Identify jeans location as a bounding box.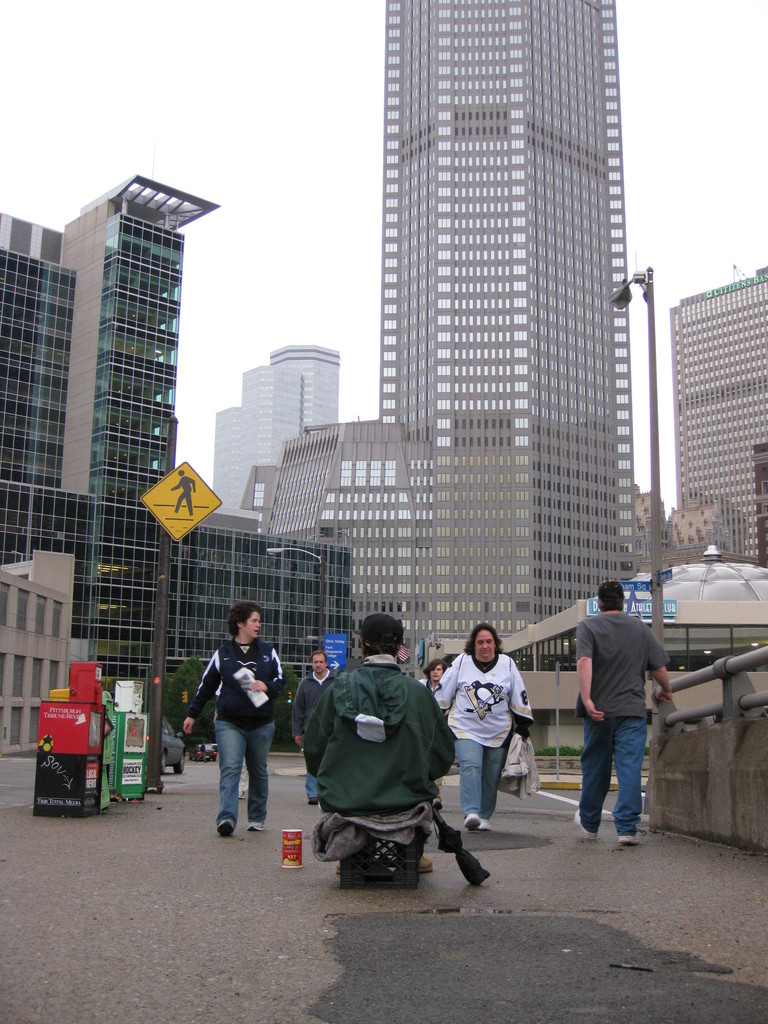
(x1=305, y1=774, x2=319, y2=799).
